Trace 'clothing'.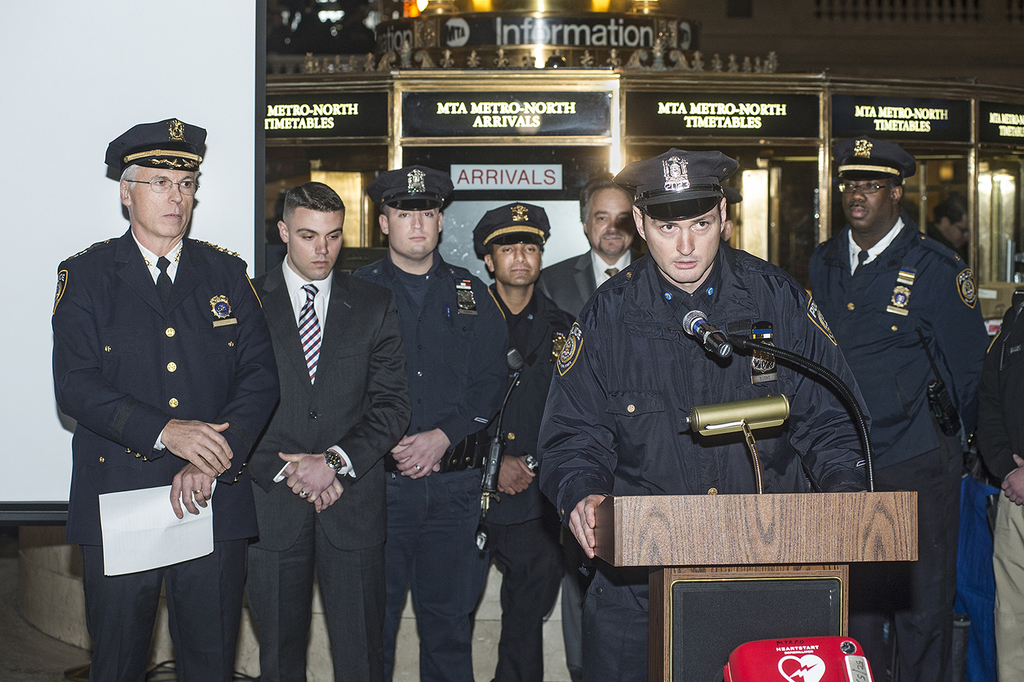
Traced to detection(243, 255, 413, 681).
